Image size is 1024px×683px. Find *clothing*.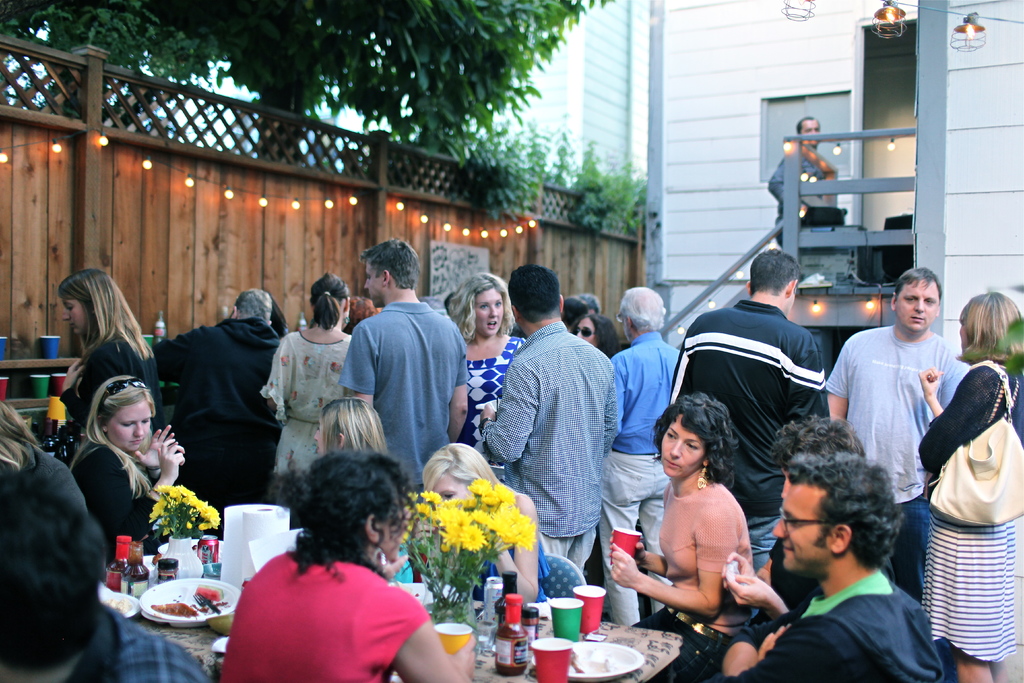
148 315 287 528.
